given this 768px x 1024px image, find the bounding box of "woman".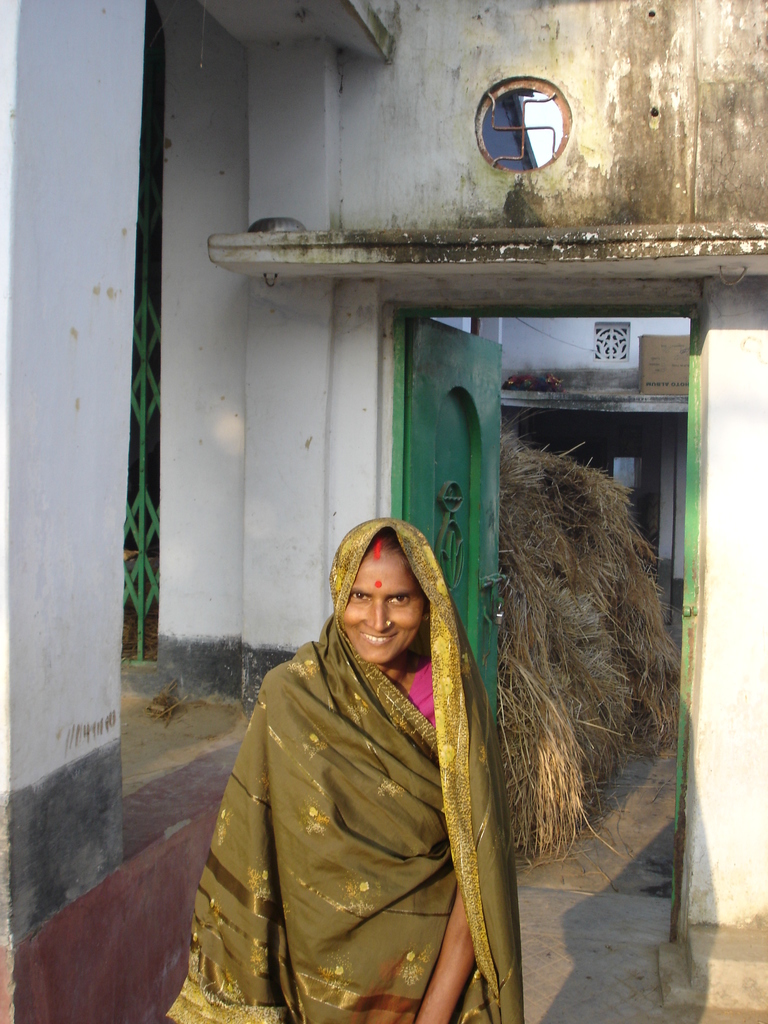
[196, 508, 508, 1023].
